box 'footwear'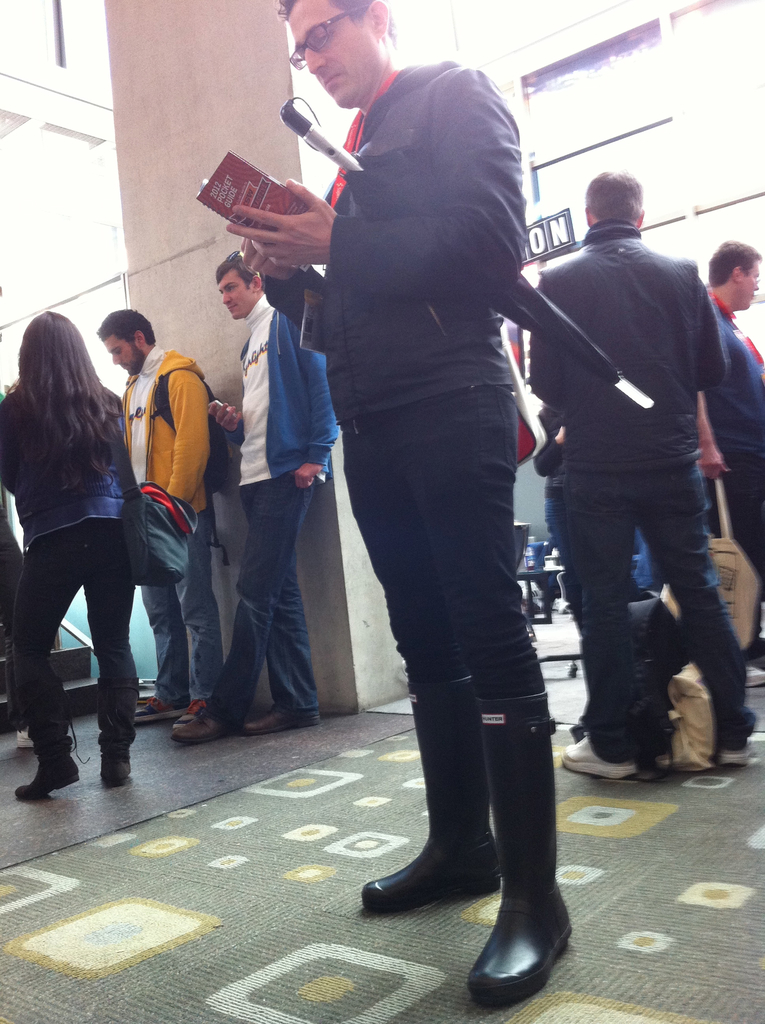
x1=716, y1=747, x2=751, y2=765
